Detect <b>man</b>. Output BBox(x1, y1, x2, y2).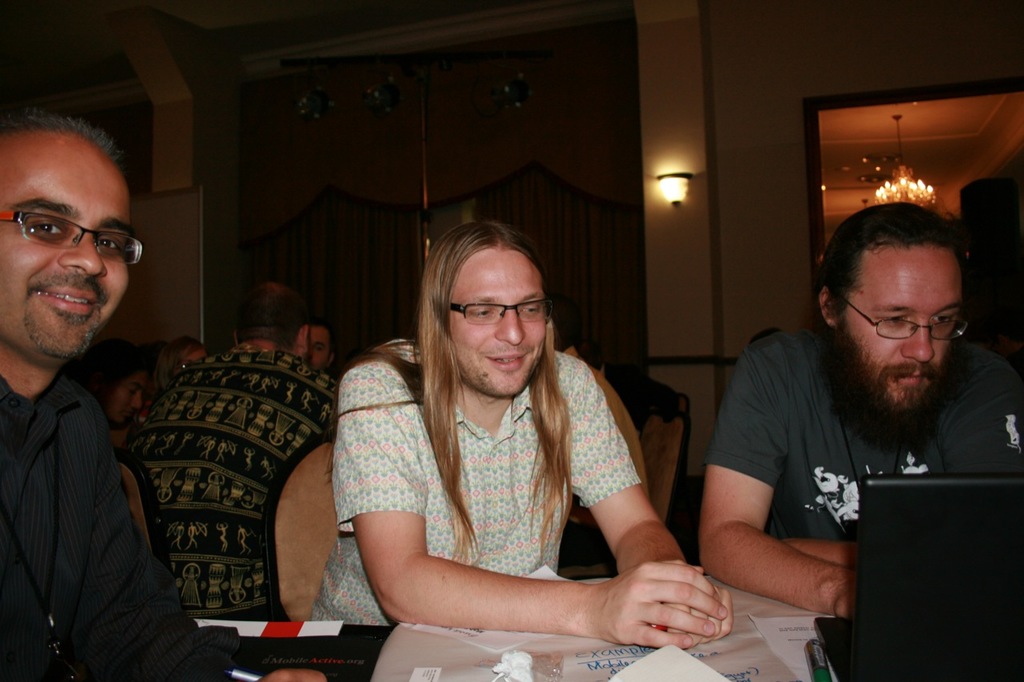
BBox(0, 114, 328, 681).
